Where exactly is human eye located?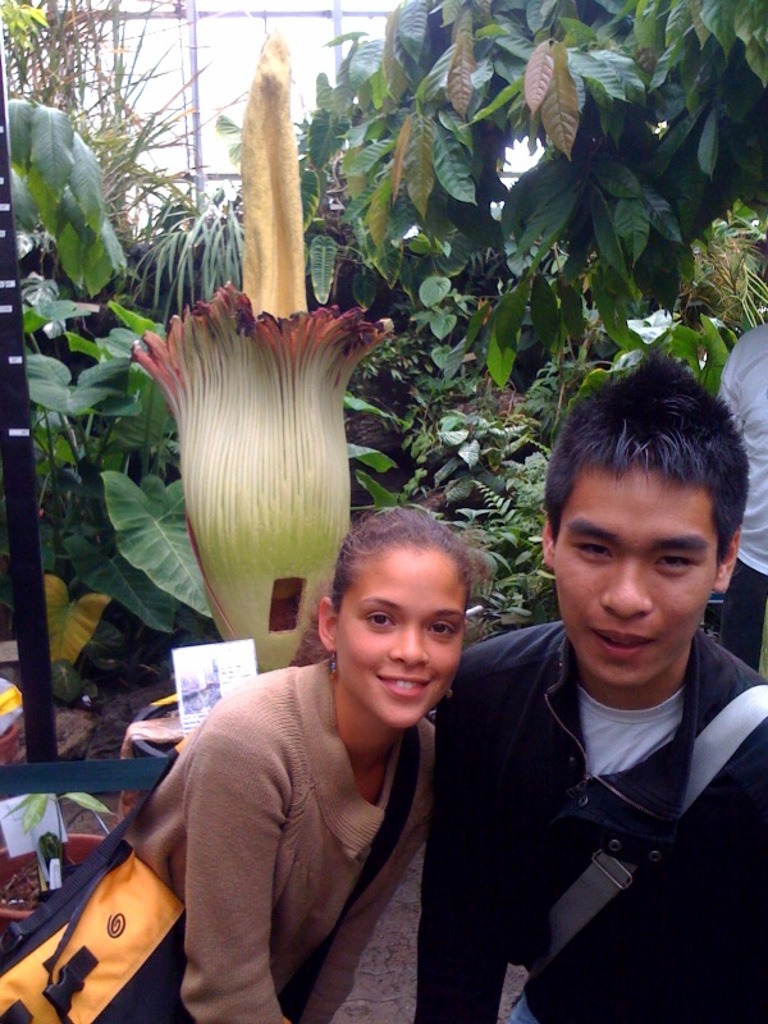
Its bounding box is (570,536,616,572).
